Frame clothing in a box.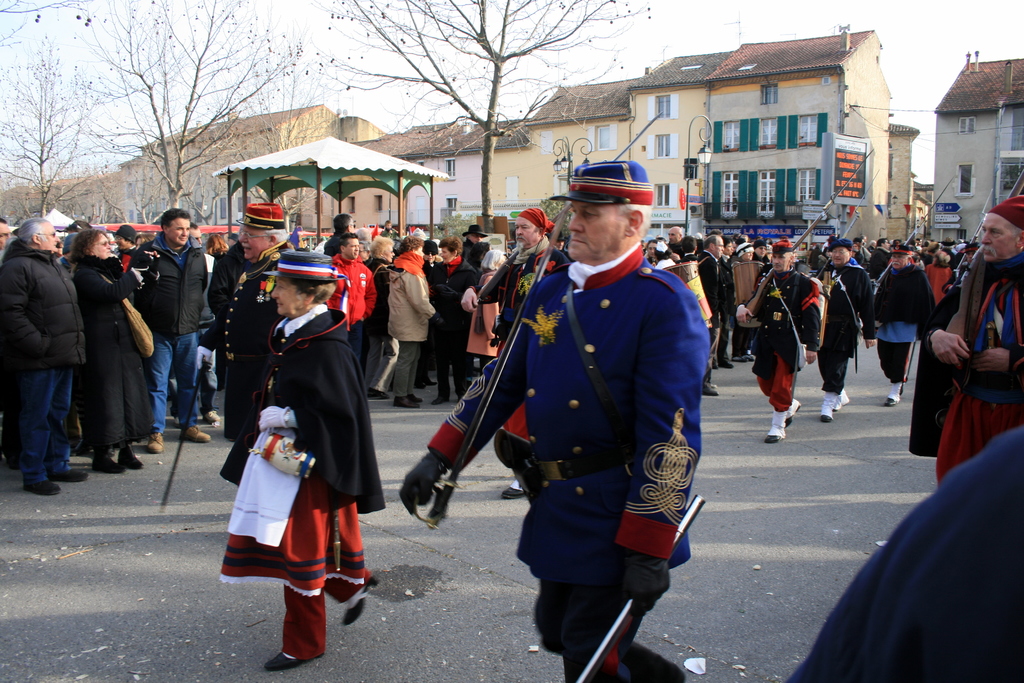
Rect(195, 242, 289, 490).
